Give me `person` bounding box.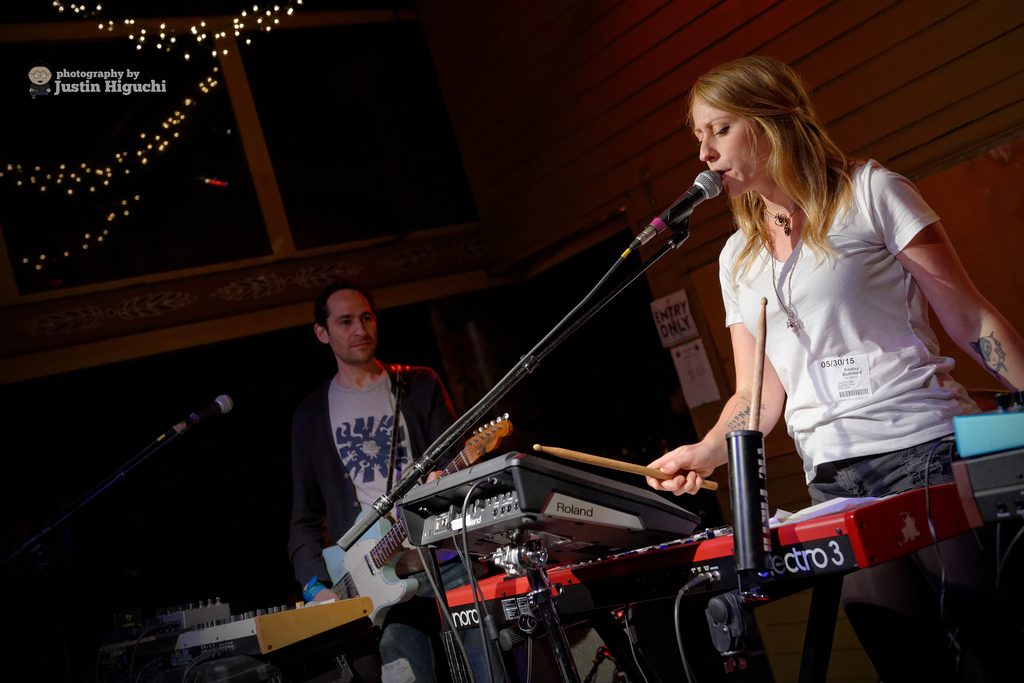
637 57 1023 682.
